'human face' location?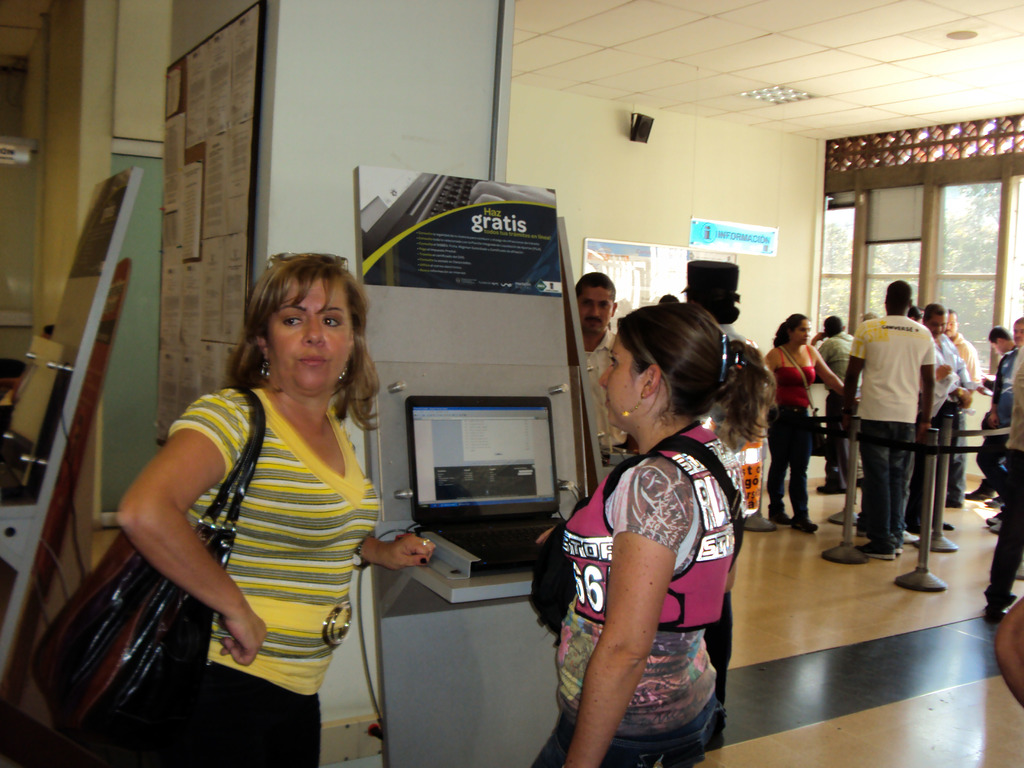
left=597, top=342, right=641, bottom=429
